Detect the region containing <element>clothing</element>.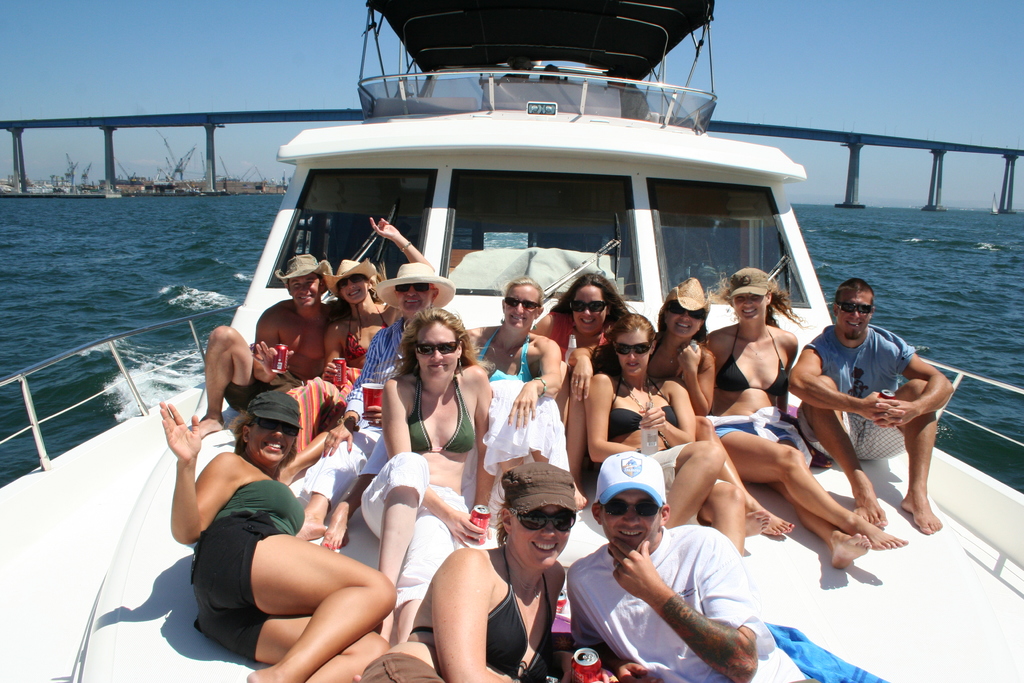
[left=185, top=474, right=310, bottom=662].
